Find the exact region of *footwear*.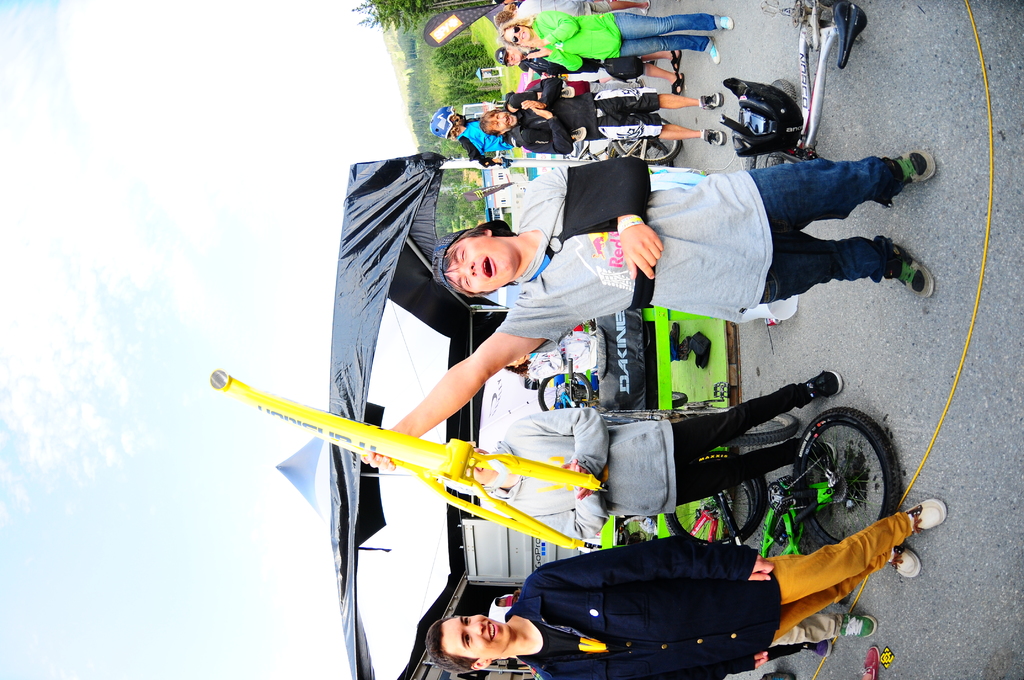
Exact region: Rect(799, 370, 843, 400).
